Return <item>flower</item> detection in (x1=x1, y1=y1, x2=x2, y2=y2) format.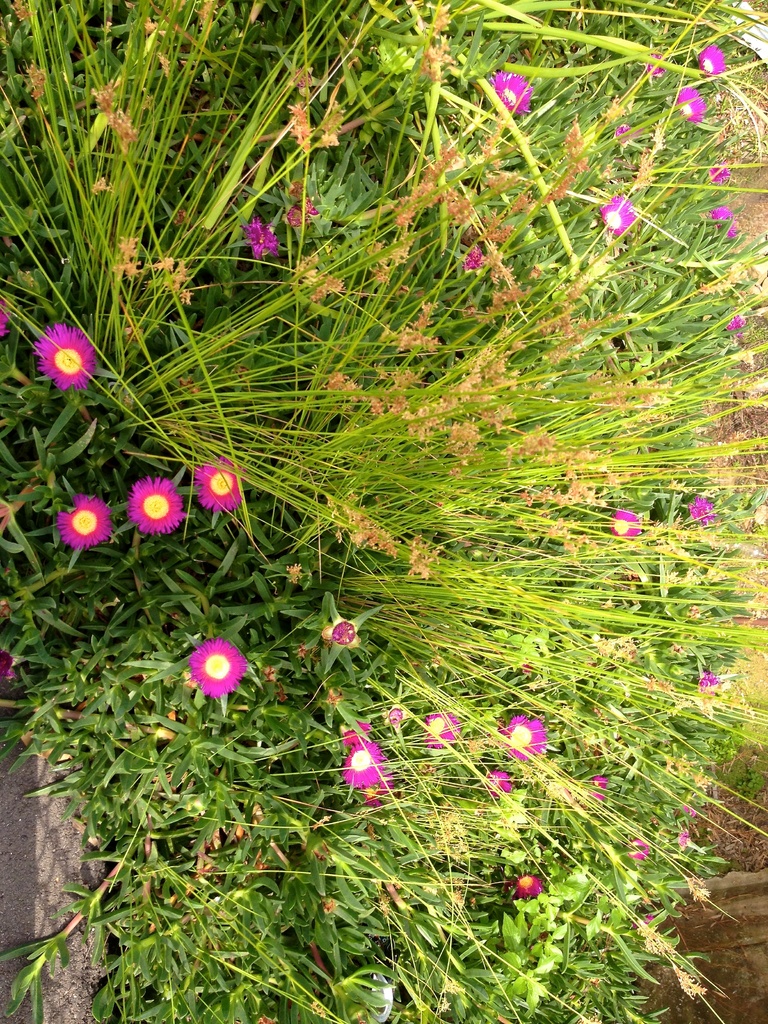
(x1=613, y1=507, x2=644, y2=538).
